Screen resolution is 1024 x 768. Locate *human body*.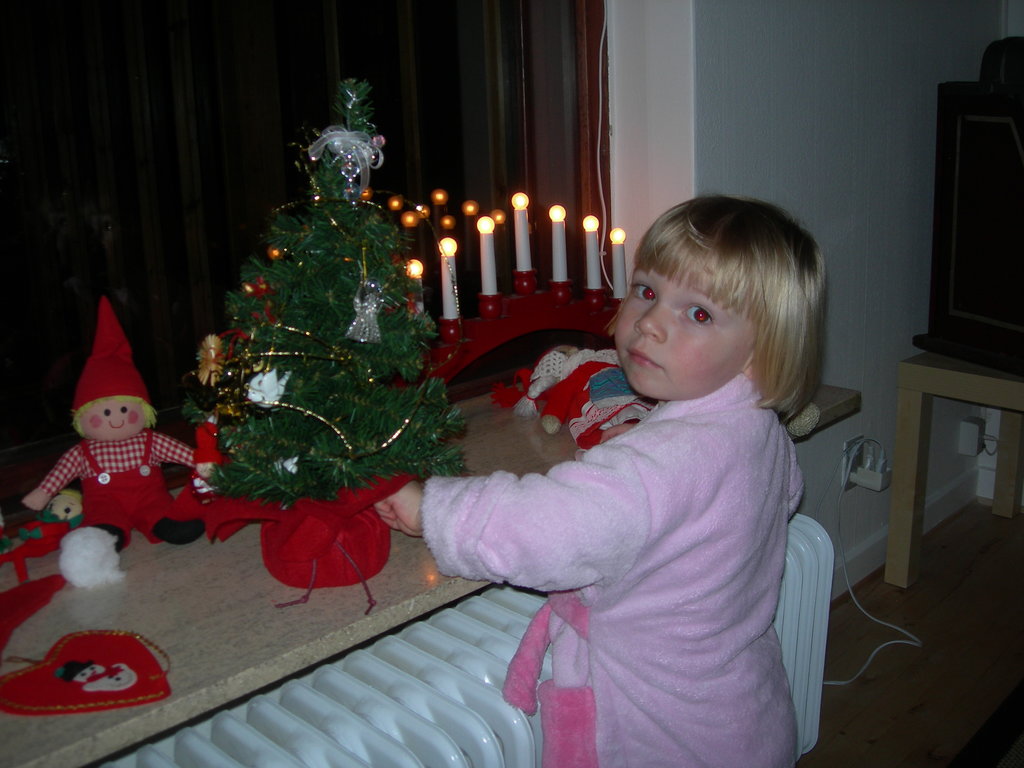
bbox(403, 223, 850, 759).
